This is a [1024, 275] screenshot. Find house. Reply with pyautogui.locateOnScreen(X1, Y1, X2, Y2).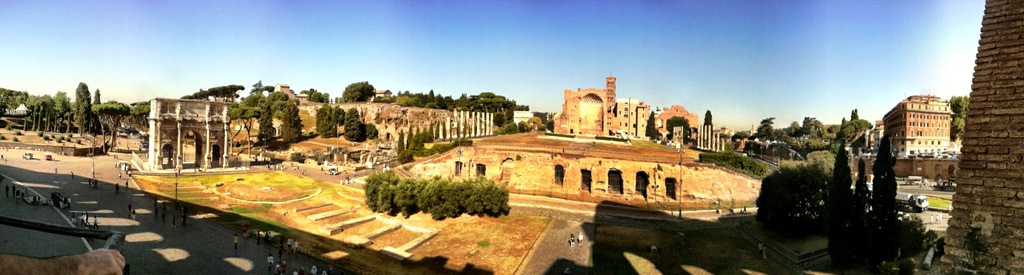
pyautogui.locateOnScreen(557, 80, 652, 144).
